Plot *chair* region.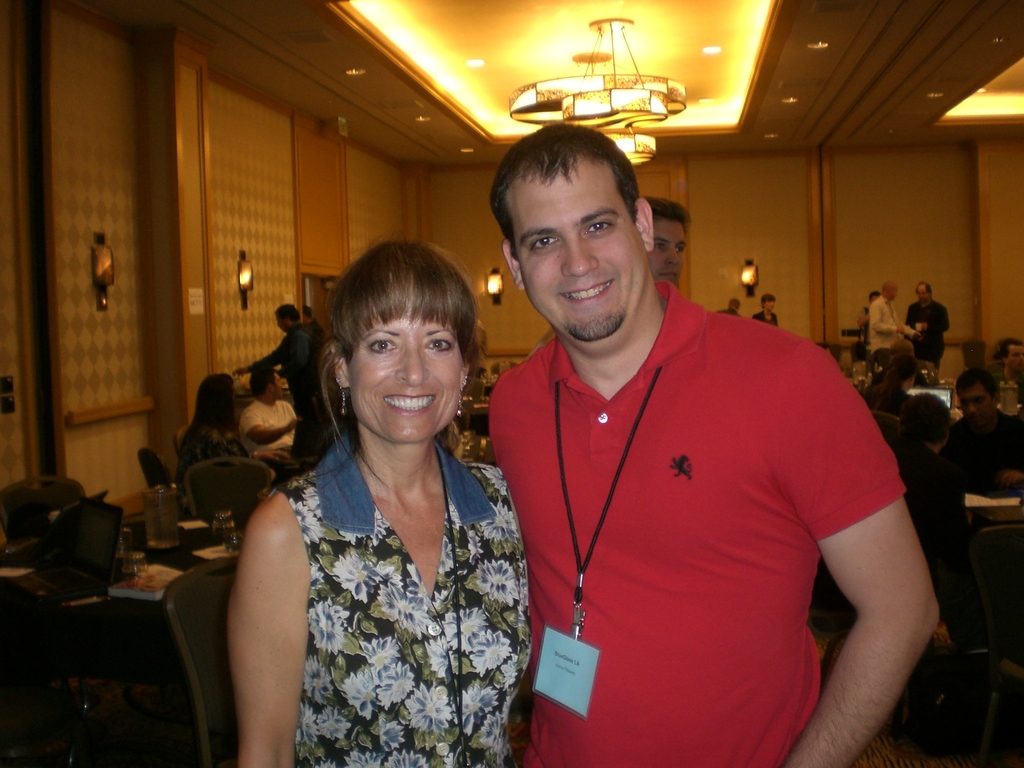
Plotted at left=0, top=478, right=91, bottom=545.
